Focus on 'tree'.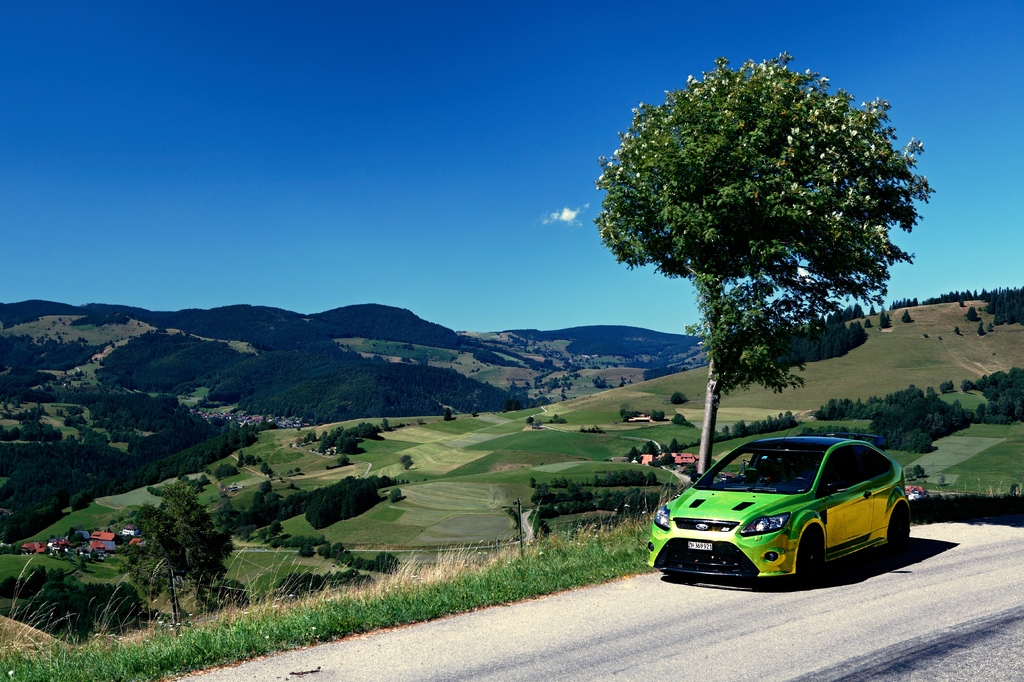
Focused at [441,409,457,424].
